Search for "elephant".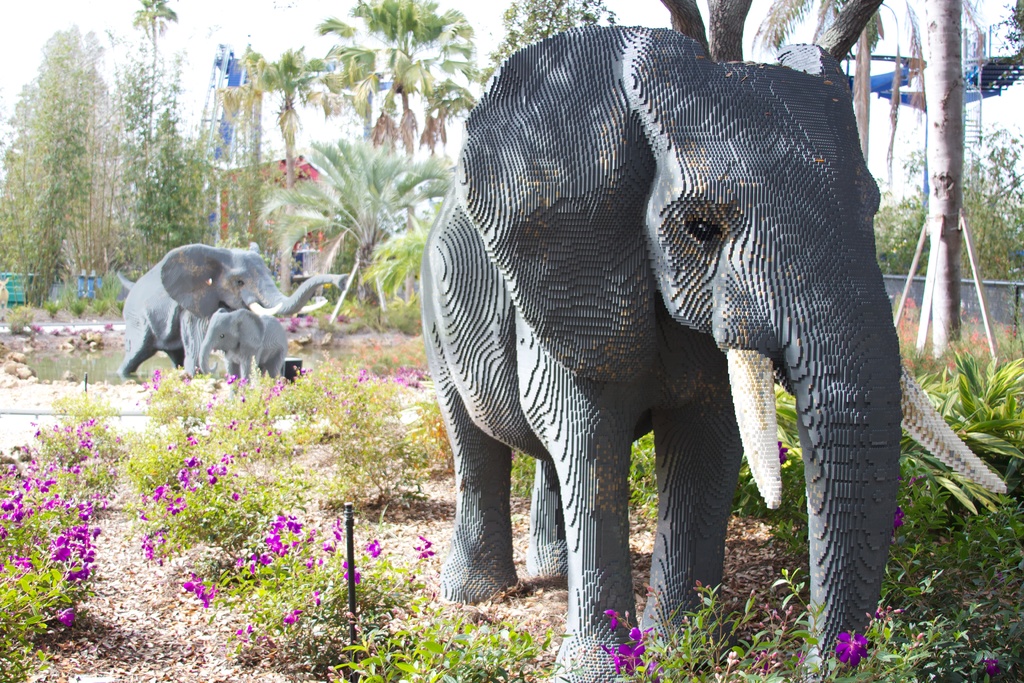
Found at box(120, 243, 358, 370).
